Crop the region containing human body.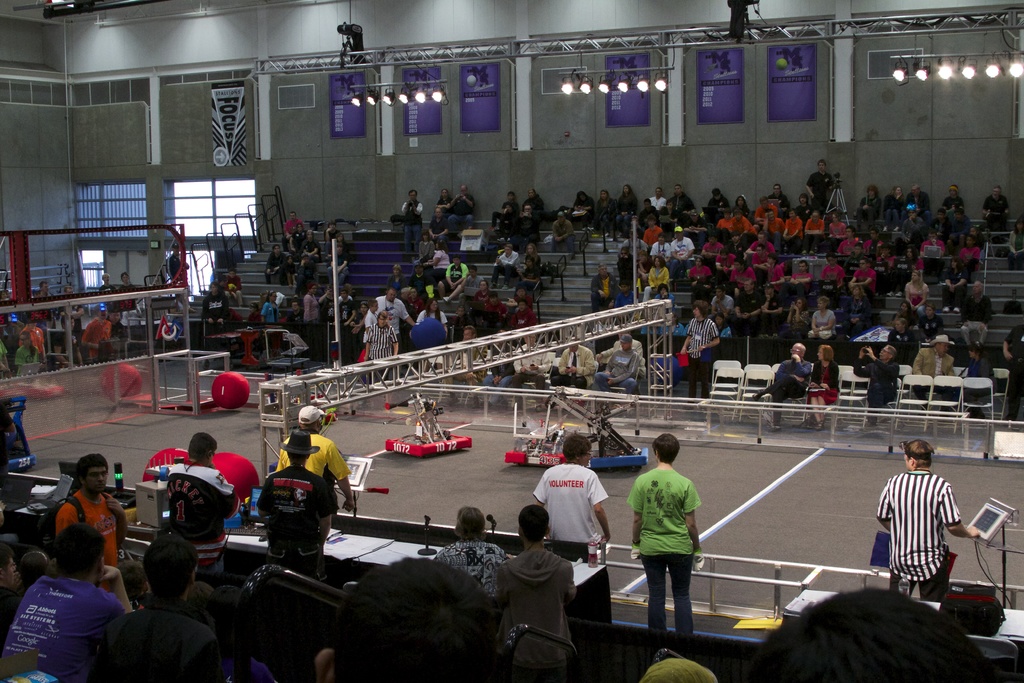
Crop region: (612, 230, 645, 264).
